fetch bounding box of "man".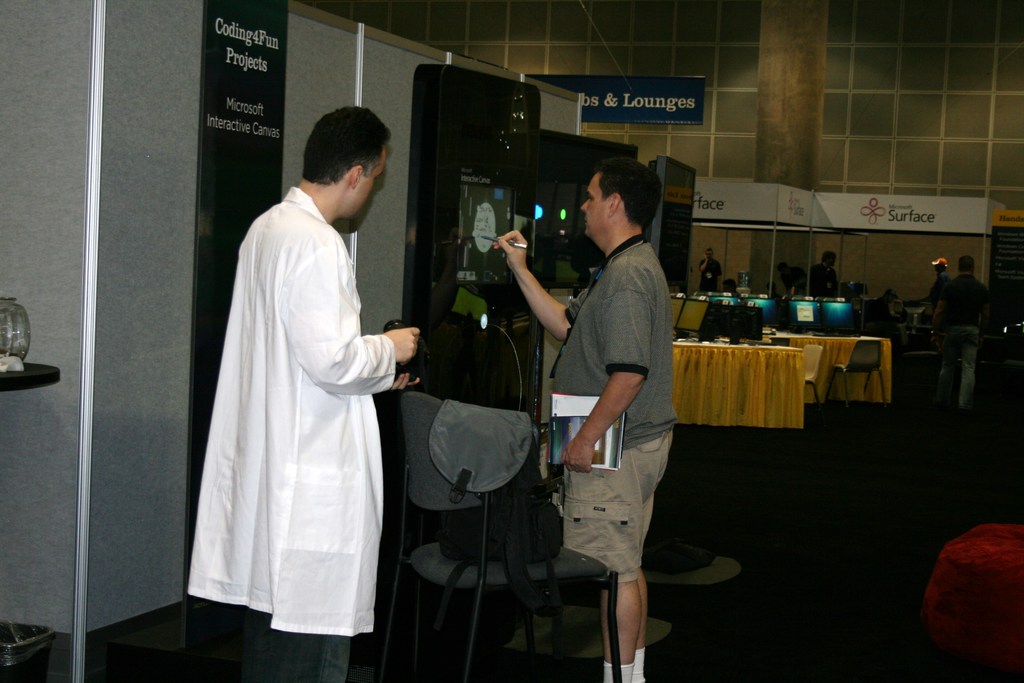
Bbox: (x1=182, y1=105, x2=417, y2=682).
